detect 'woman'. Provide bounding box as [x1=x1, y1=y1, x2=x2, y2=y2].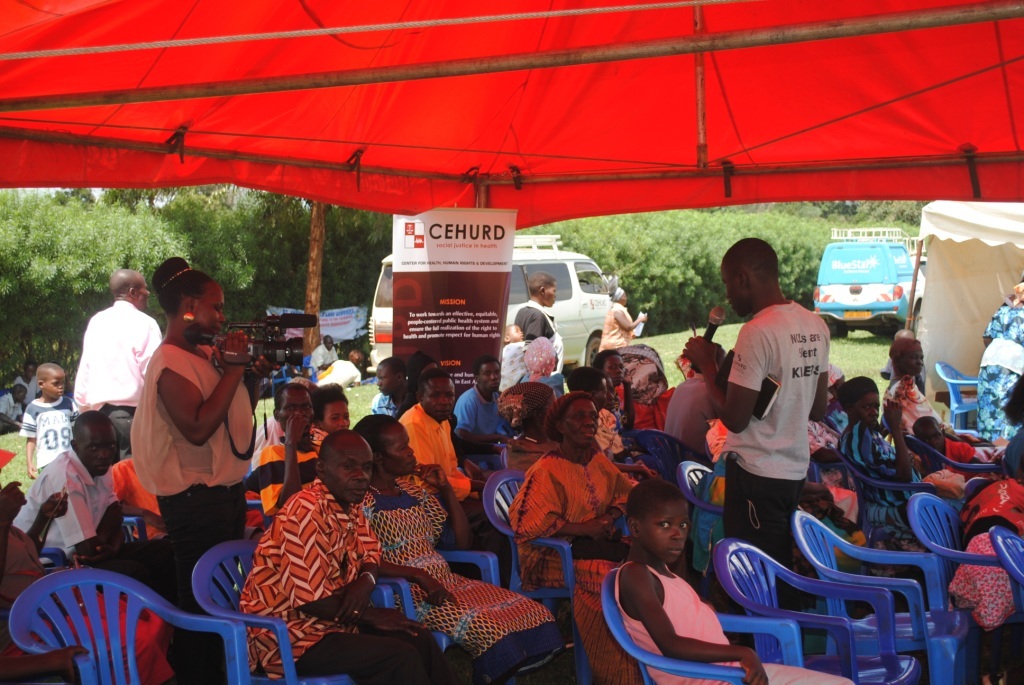
[x1=512, y1=397, x2=652, y2=684].
